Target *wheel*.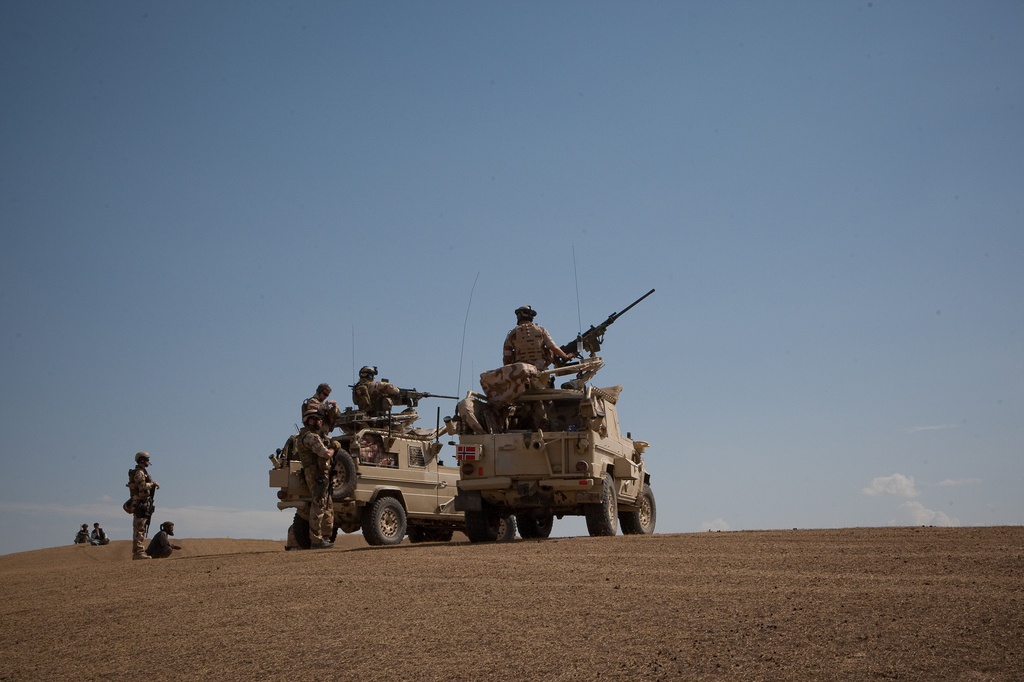
Target region: 462:502:500:544.
